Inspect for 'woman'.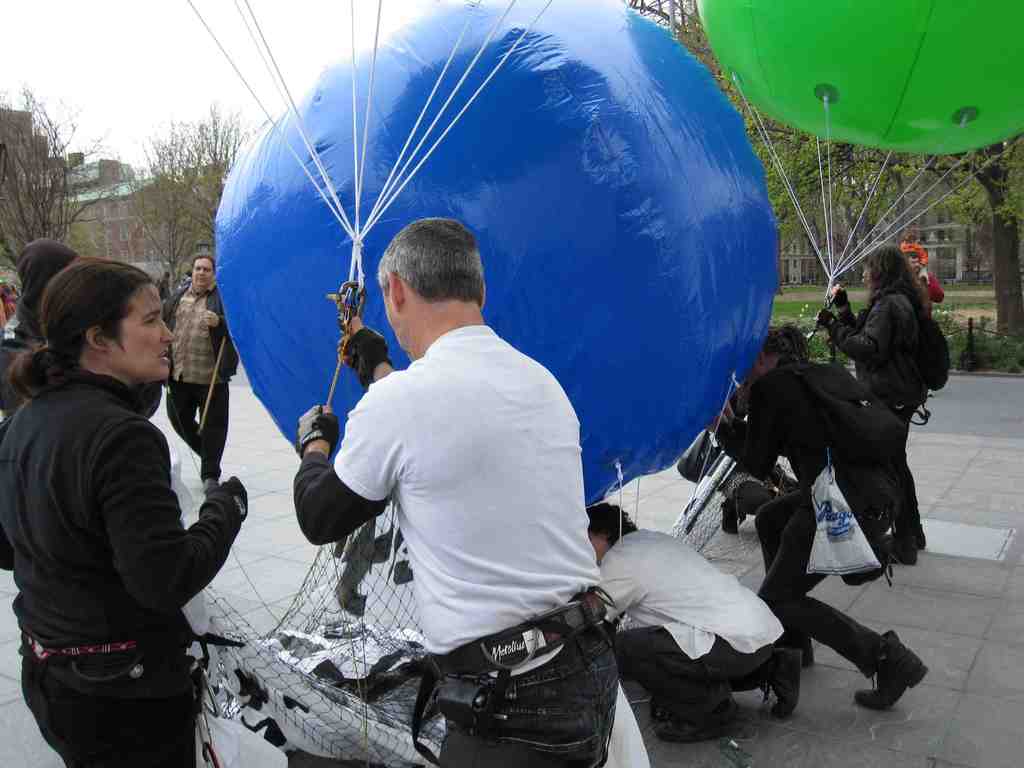
Inspection: (811, 244, 932, 564).
